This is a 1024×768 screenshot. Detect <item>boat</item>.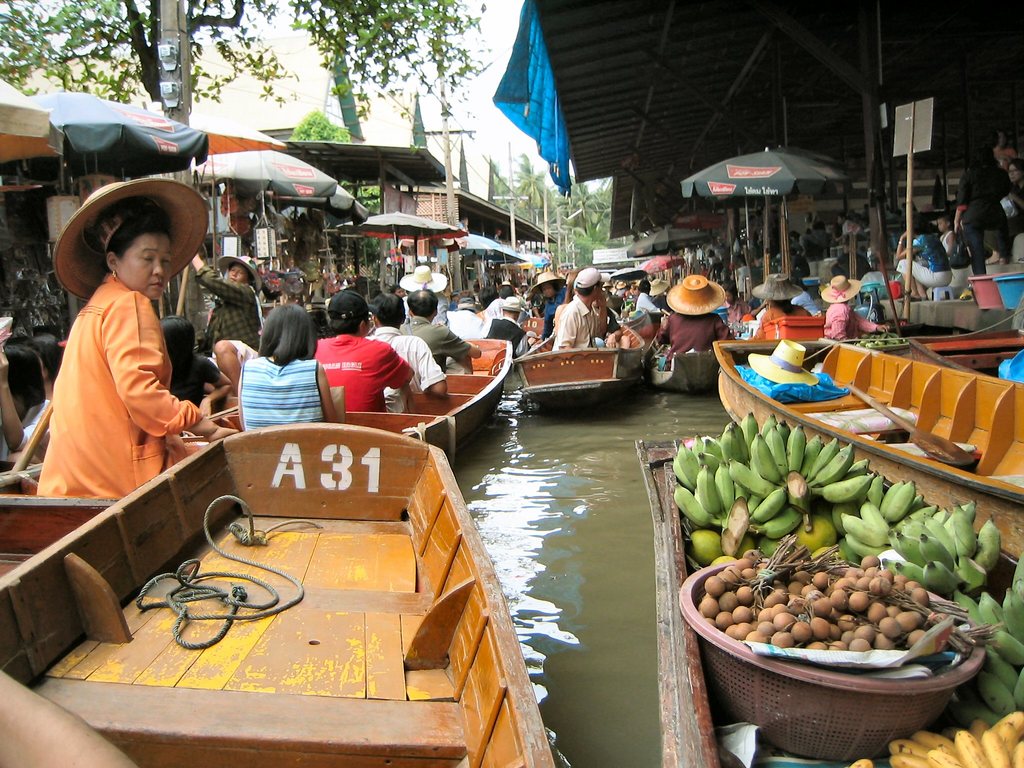
504, 339, 658, 392.
